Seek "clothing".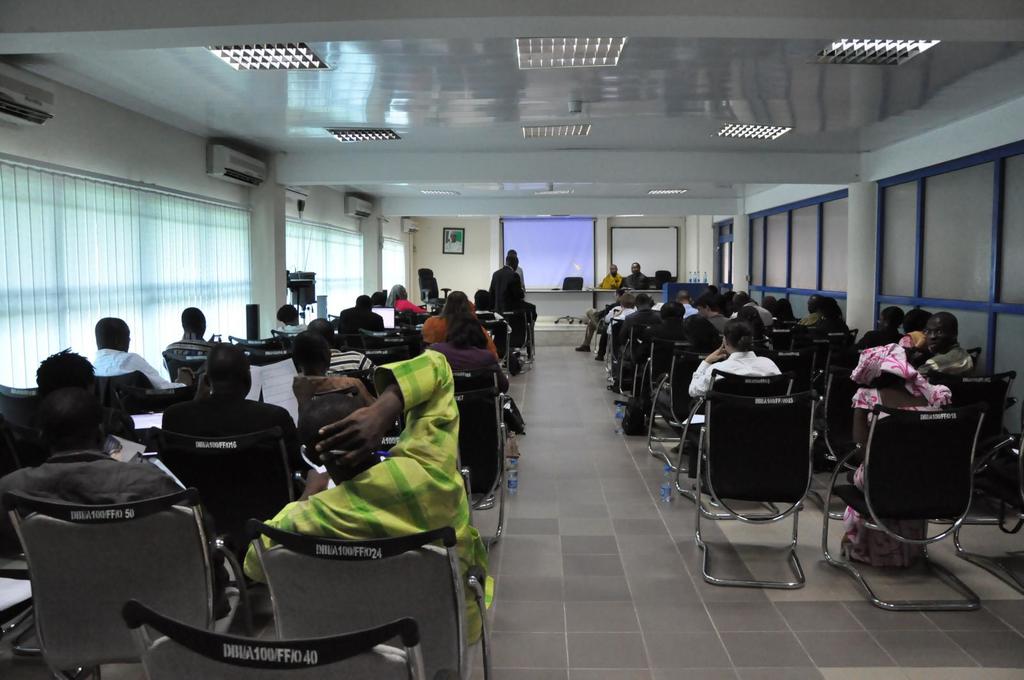
246/349/490/647.
